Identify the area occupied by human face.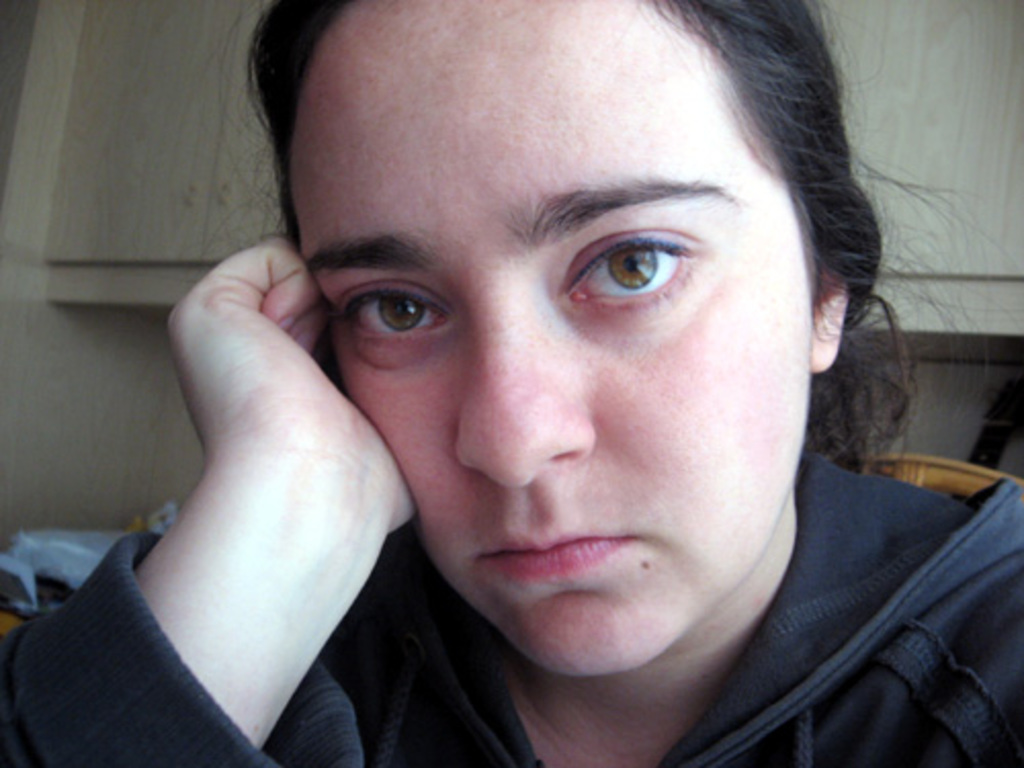
Area: (287, 0, 815, 678).
